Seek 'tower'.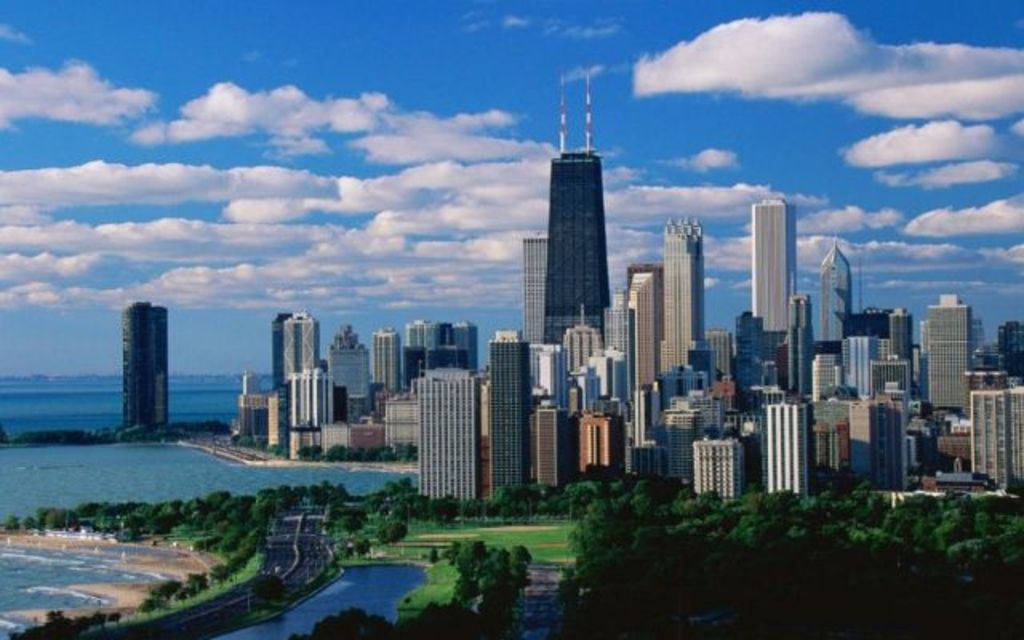
<bbox>542, 66, 610, 349</bbox>.
